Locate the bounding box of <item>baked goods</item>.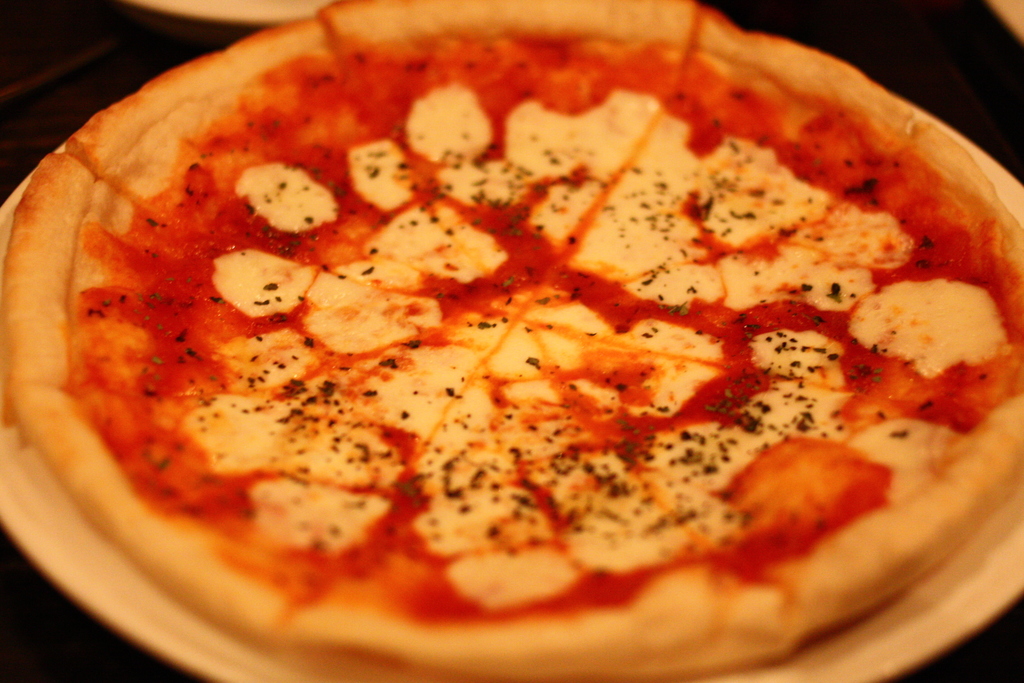
Bounding box: pyautogui.locateOnScreen(0, 0, 1023, 682).
